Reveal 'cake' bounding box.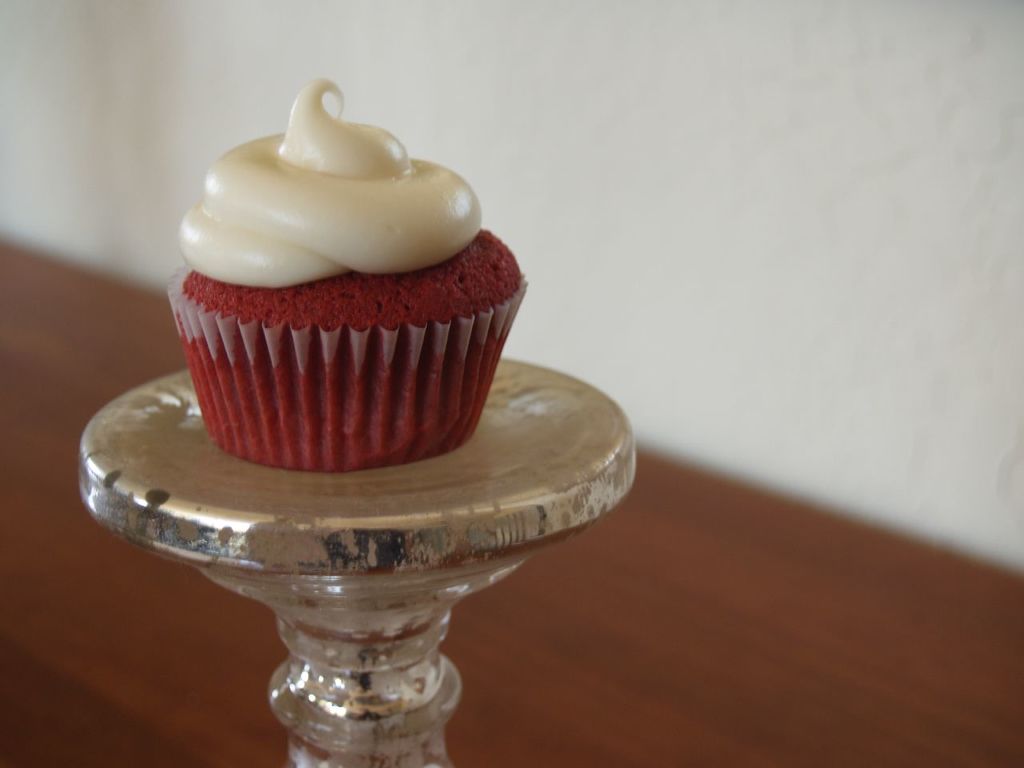
Revealed: (x1=167, y1=79, x2=526, y2=473).
